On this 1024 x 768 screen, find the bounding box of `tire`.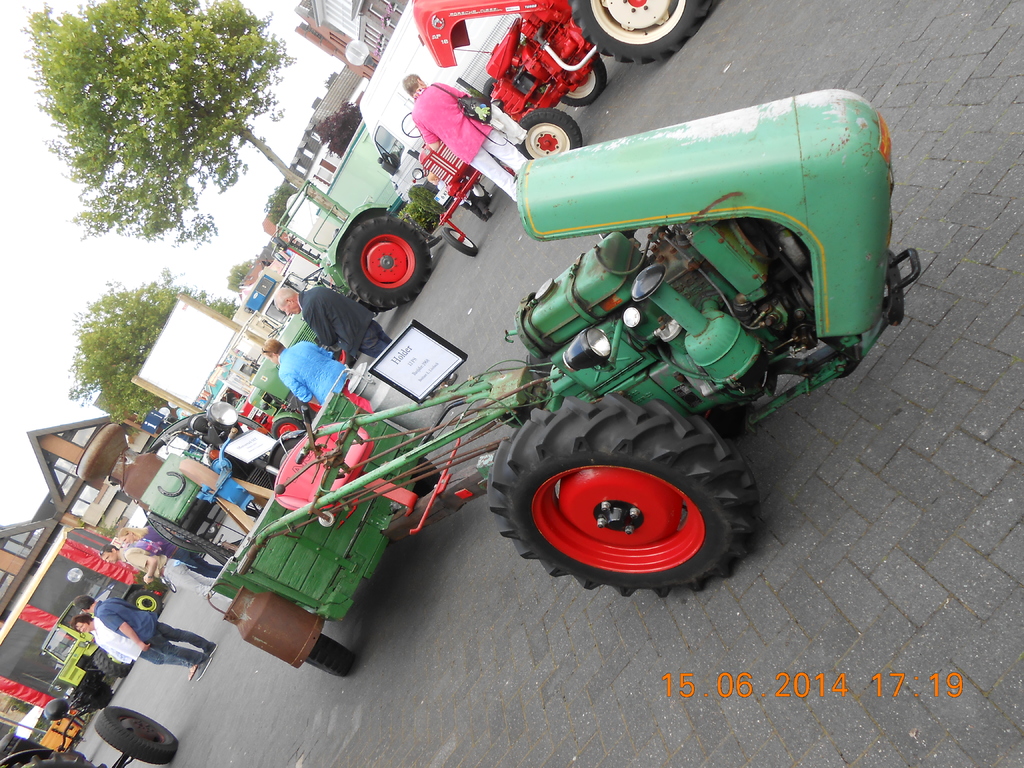
Bounding box: (left=568, top=0, right=716, bottom=64).
